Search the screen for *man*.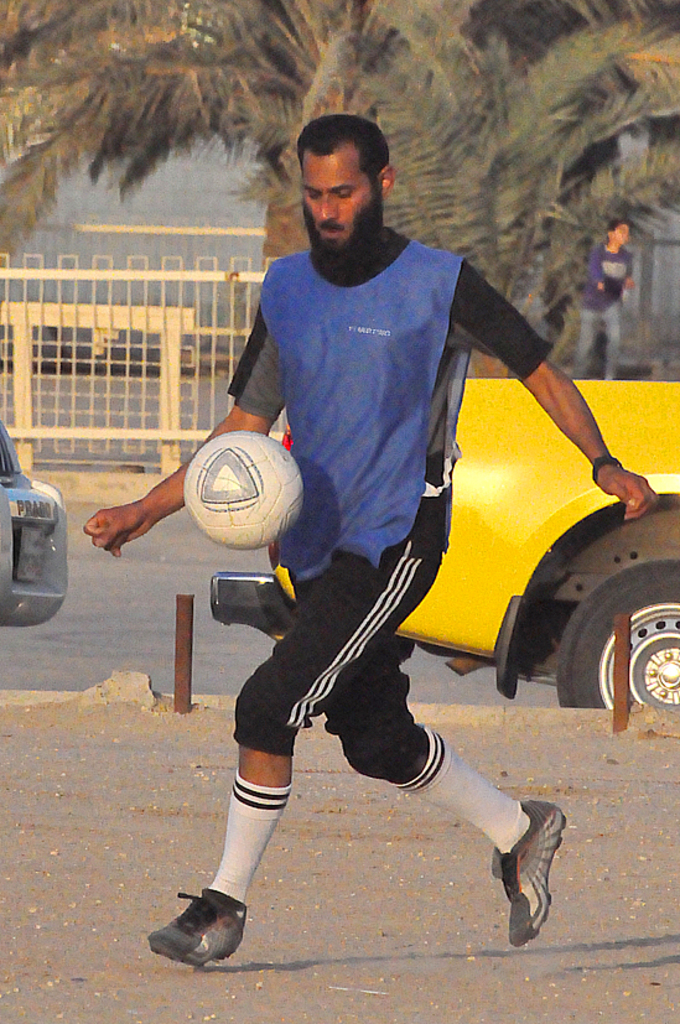
Found at (79,113,653,974).
